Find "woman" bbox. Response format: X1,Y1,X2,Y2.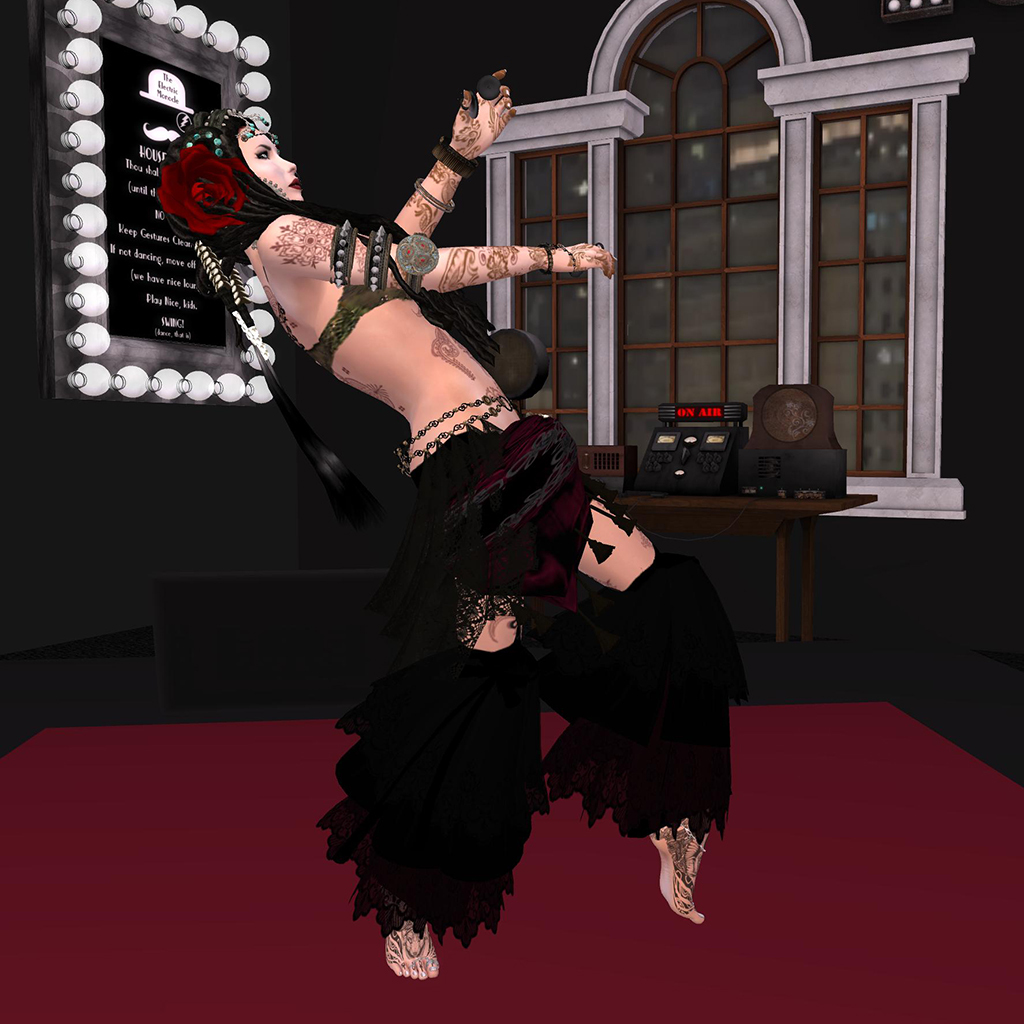
151,68,749,978.
